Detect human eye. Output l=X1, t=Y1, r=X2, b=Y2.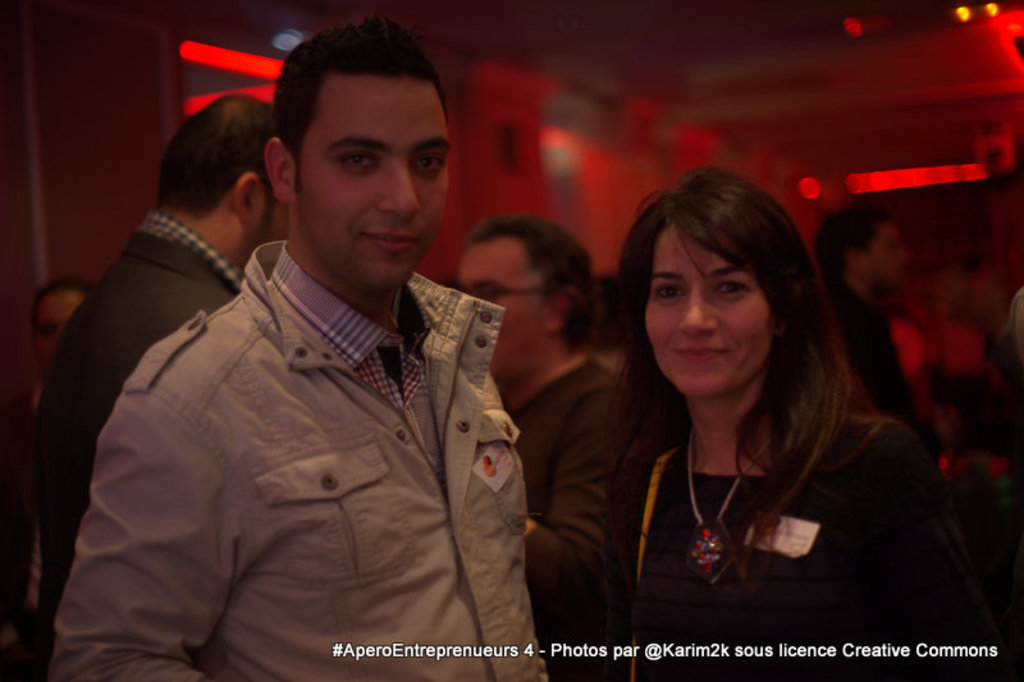
l=338, t=148, r=374, b=175.
